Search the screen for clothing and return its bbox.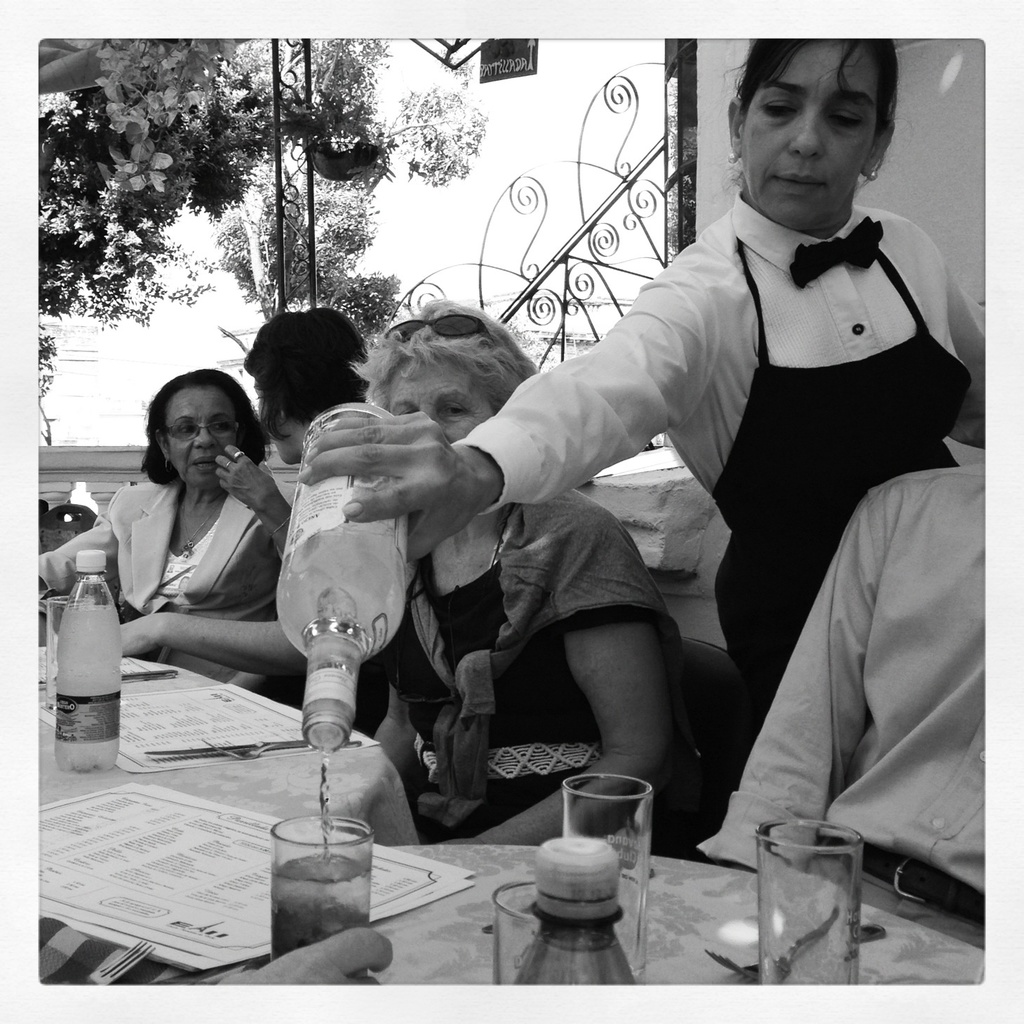
Found: 382,490,684,840.
